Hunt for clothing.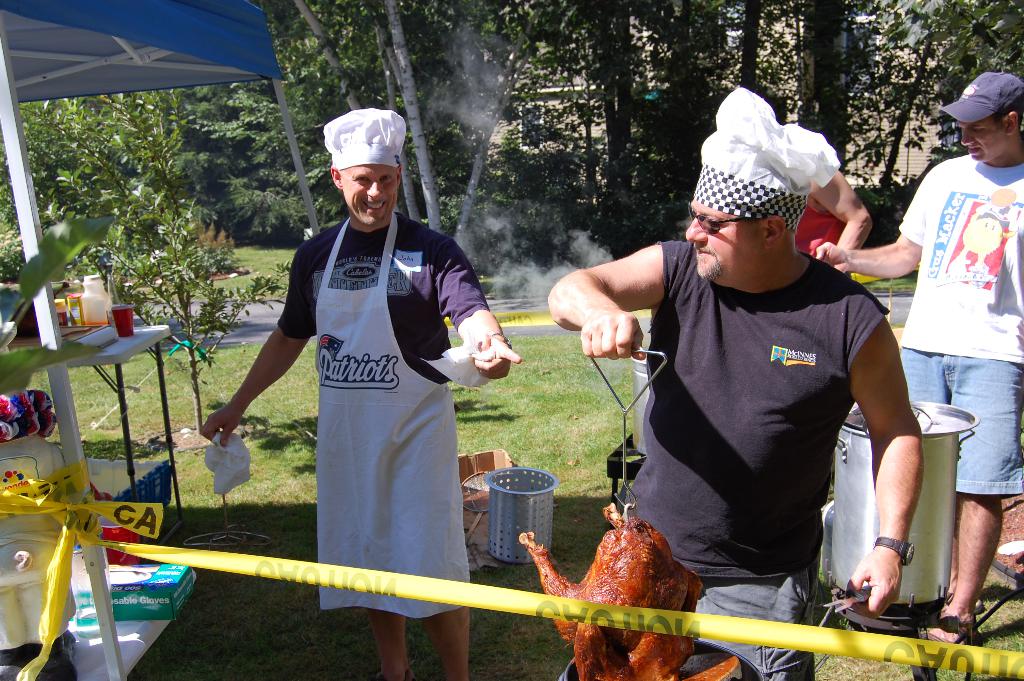
Hunted down at 896:154:1019:498.
